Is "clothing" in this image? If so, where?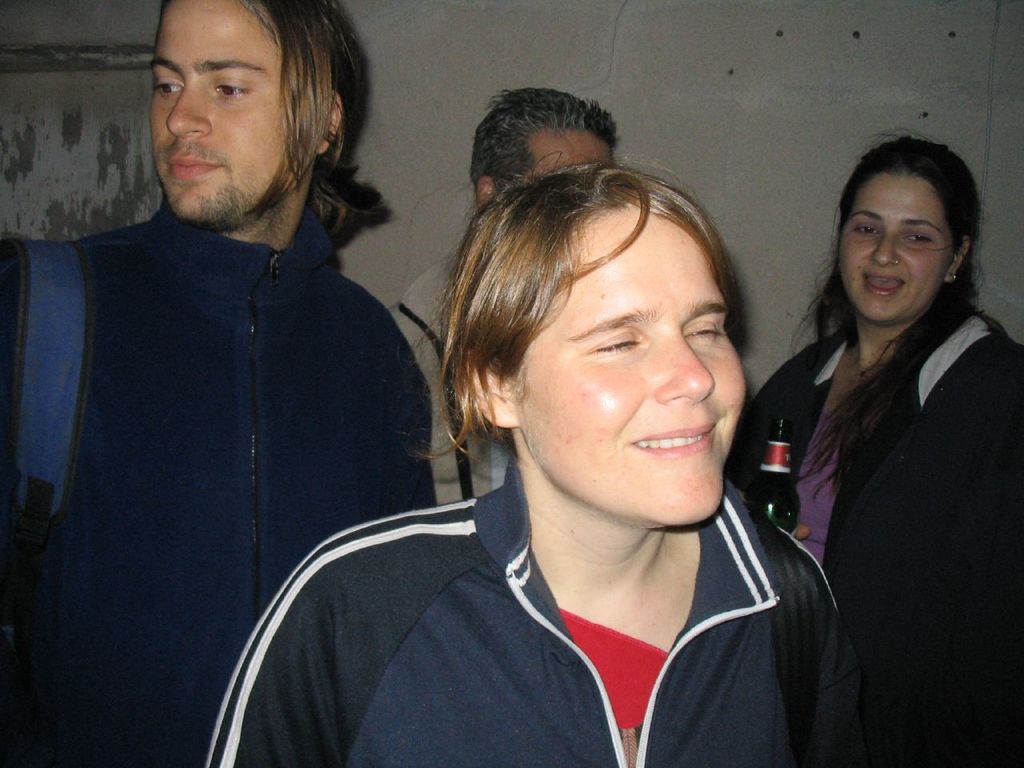
Yes, at BBox(742, 308, 1023, 766).
